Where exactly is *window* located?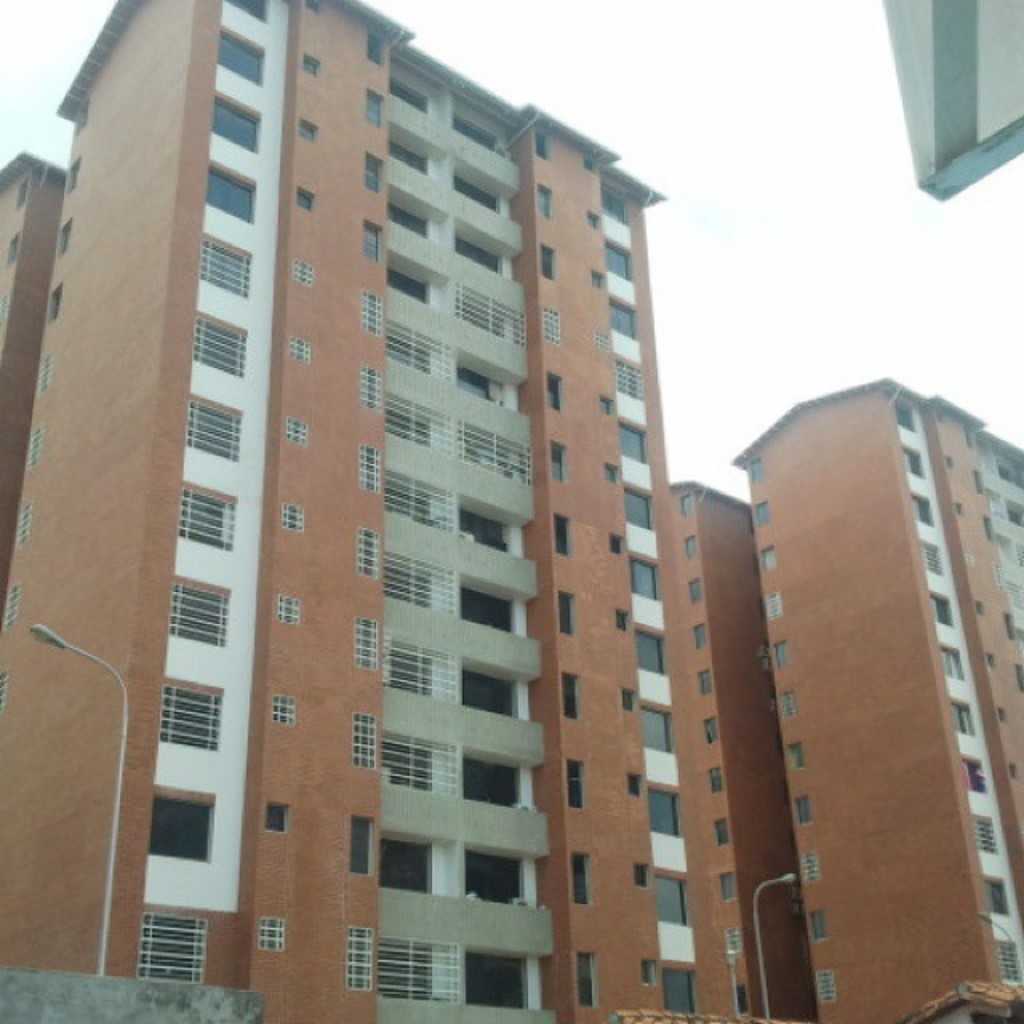
Its bounding box is (536,133,552,158).
